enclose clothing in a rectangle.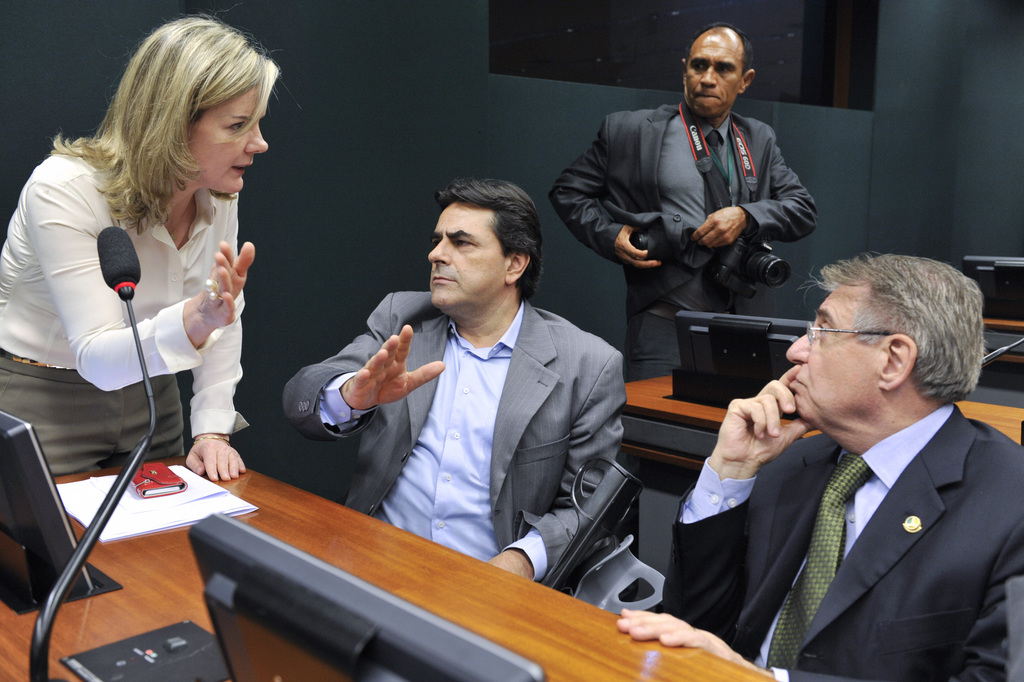
locate(662, 403, 1023, 681).
